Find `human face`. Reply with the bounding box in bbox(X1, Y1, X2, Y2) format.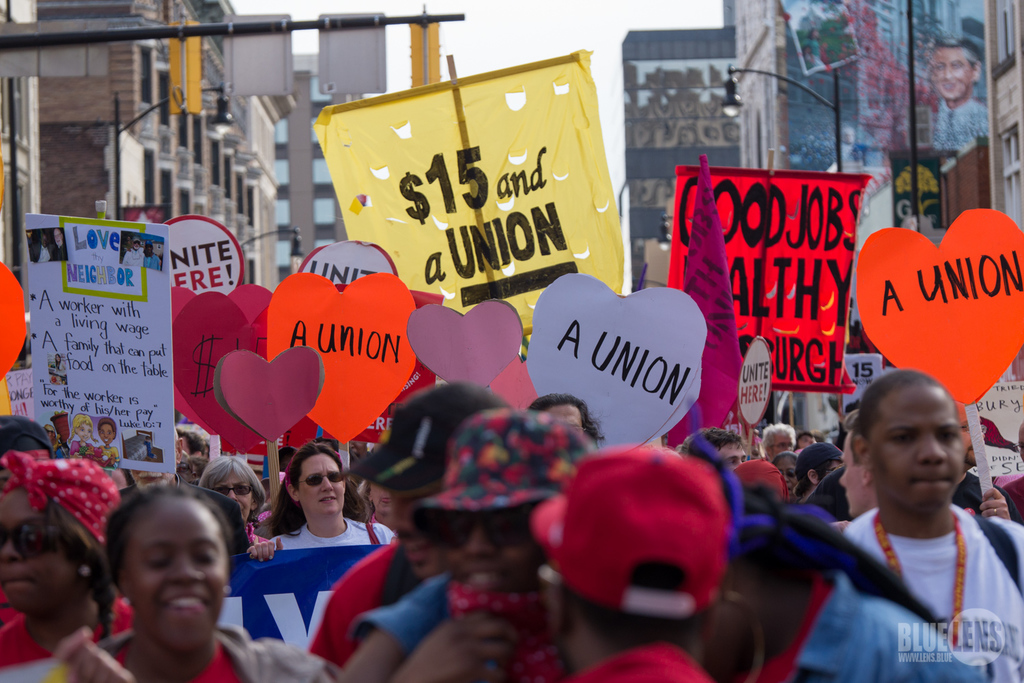
bbox(51, 228, 65, 247).
